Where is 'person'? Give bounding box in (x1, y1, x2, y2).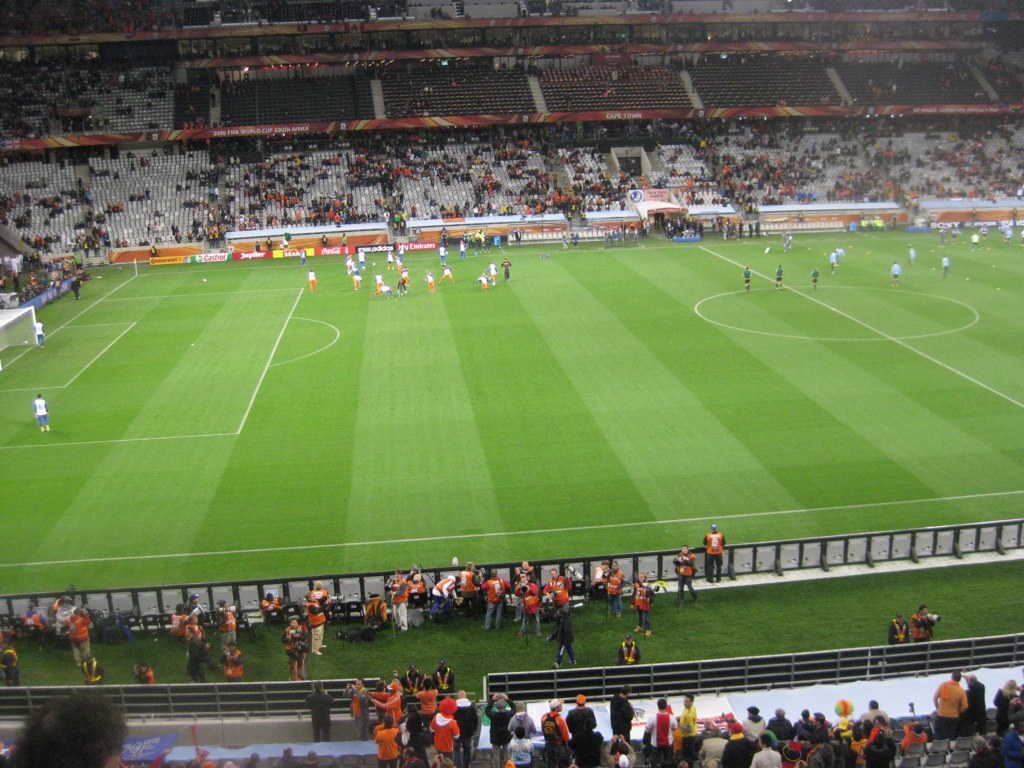
(808, 267, 818, 292).
